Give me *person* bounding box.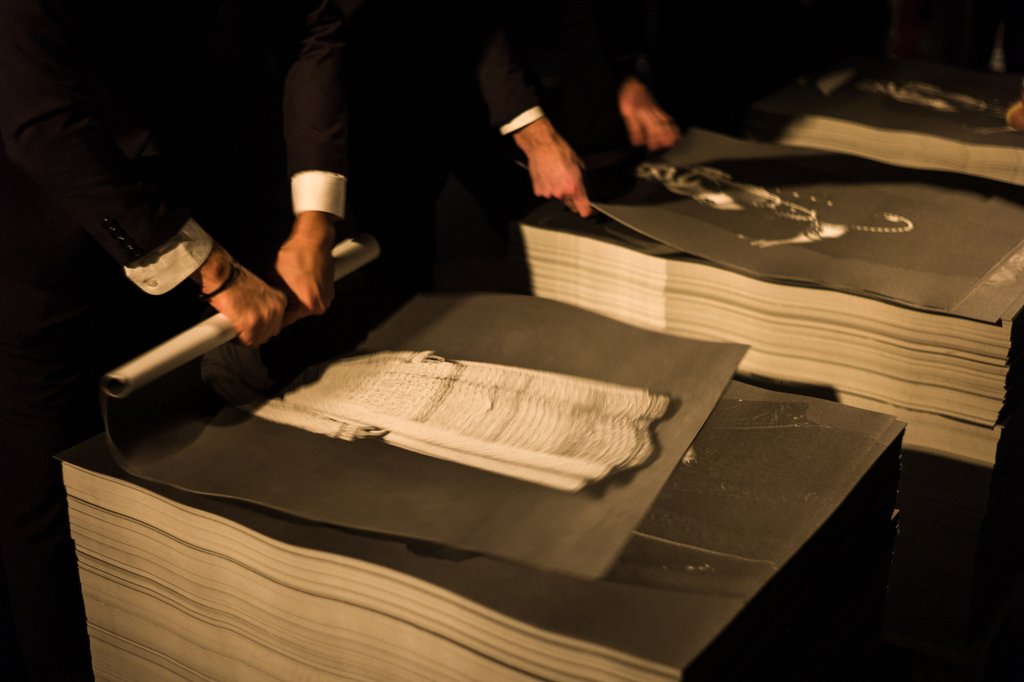
select_region(0, 0, 344, 492).
